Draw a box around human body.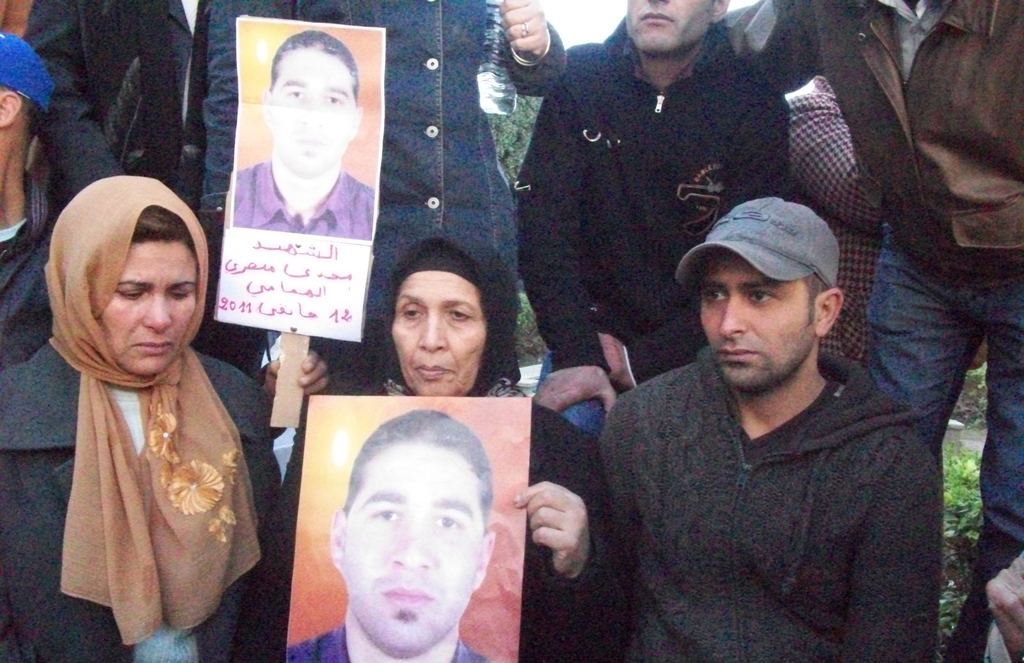
266, 228, 602, 662.
